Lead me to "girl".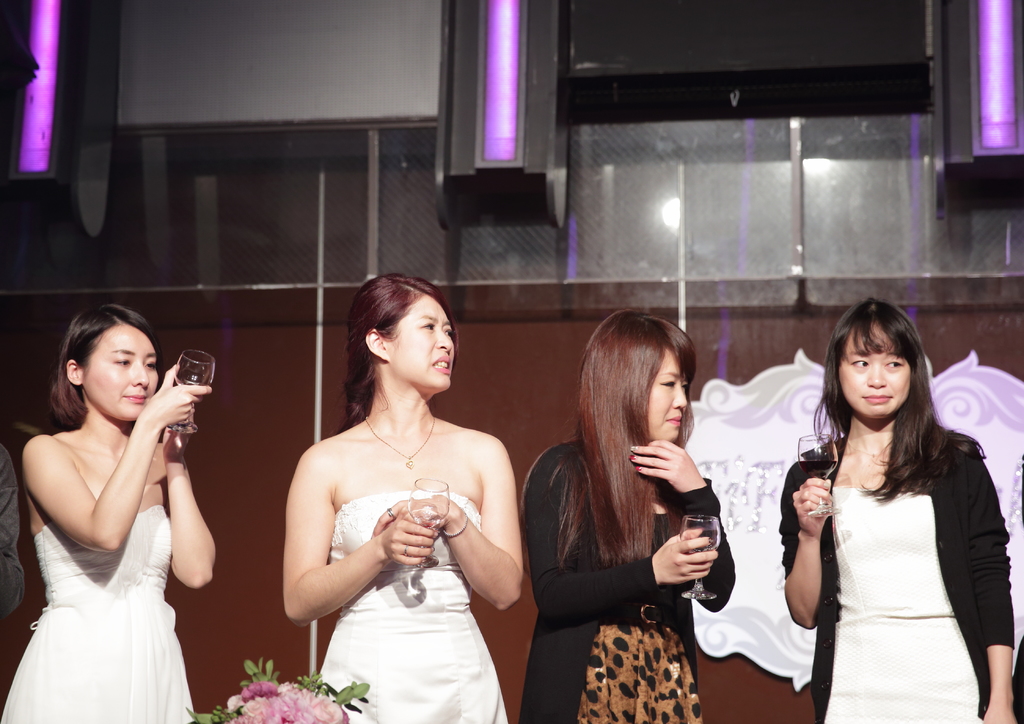
Lead to [x1=514, y1=303, x2=740, y2=723].
